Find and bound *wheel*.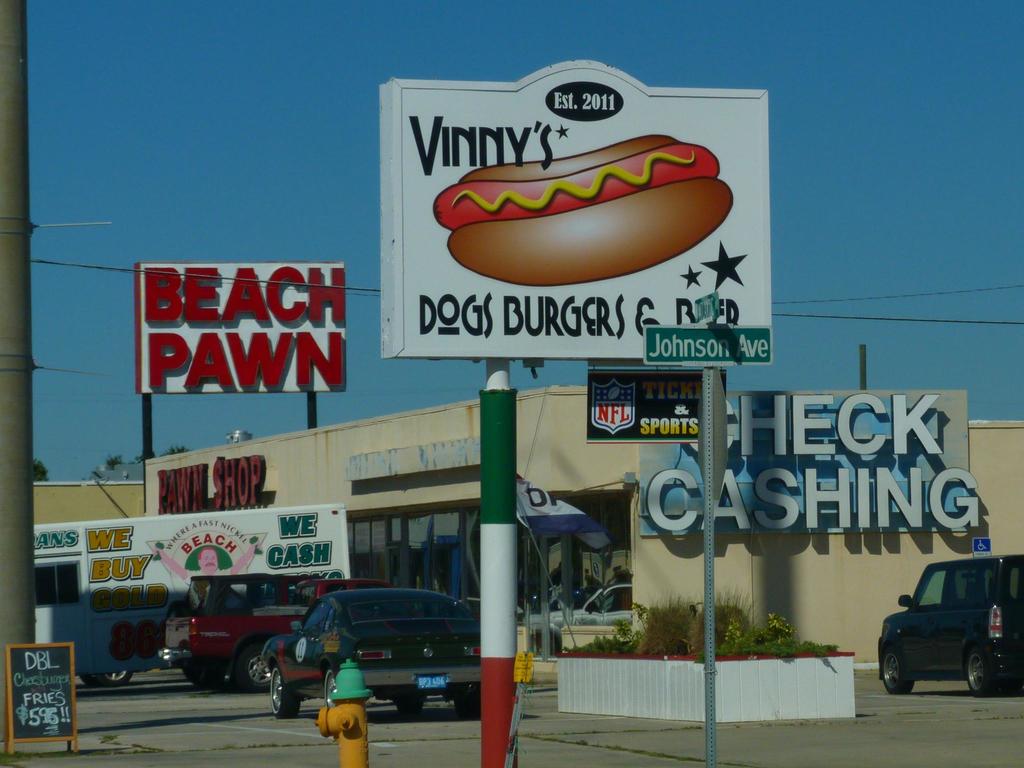
Bound: box=[269, 664, 305, 719].
